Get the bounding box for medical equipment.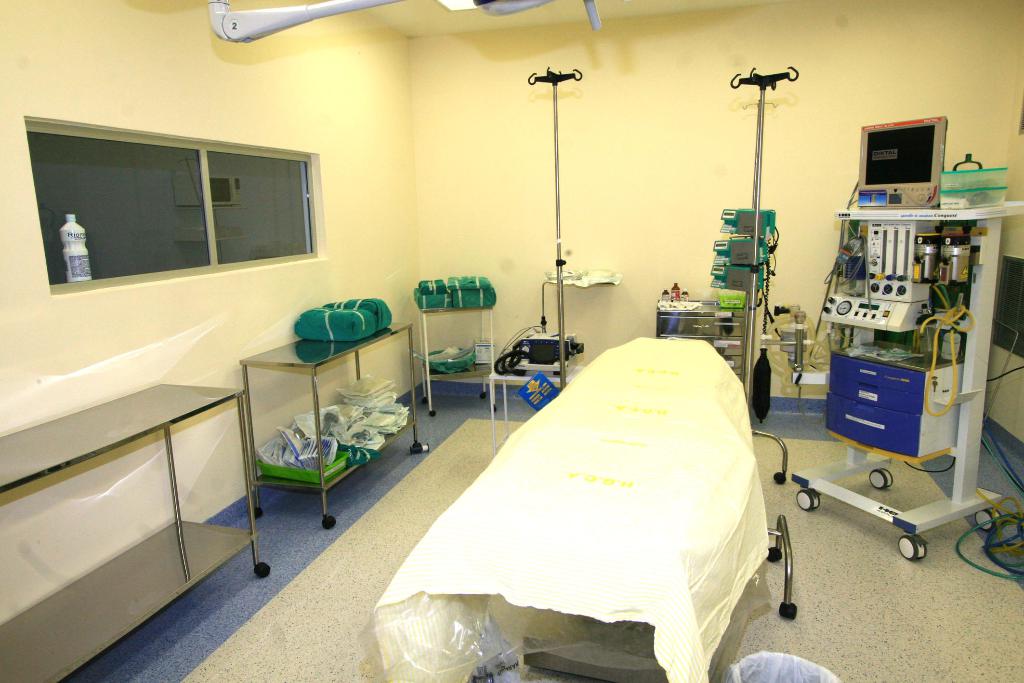
[x1=726, y1=64, x2=804, y2=486].
